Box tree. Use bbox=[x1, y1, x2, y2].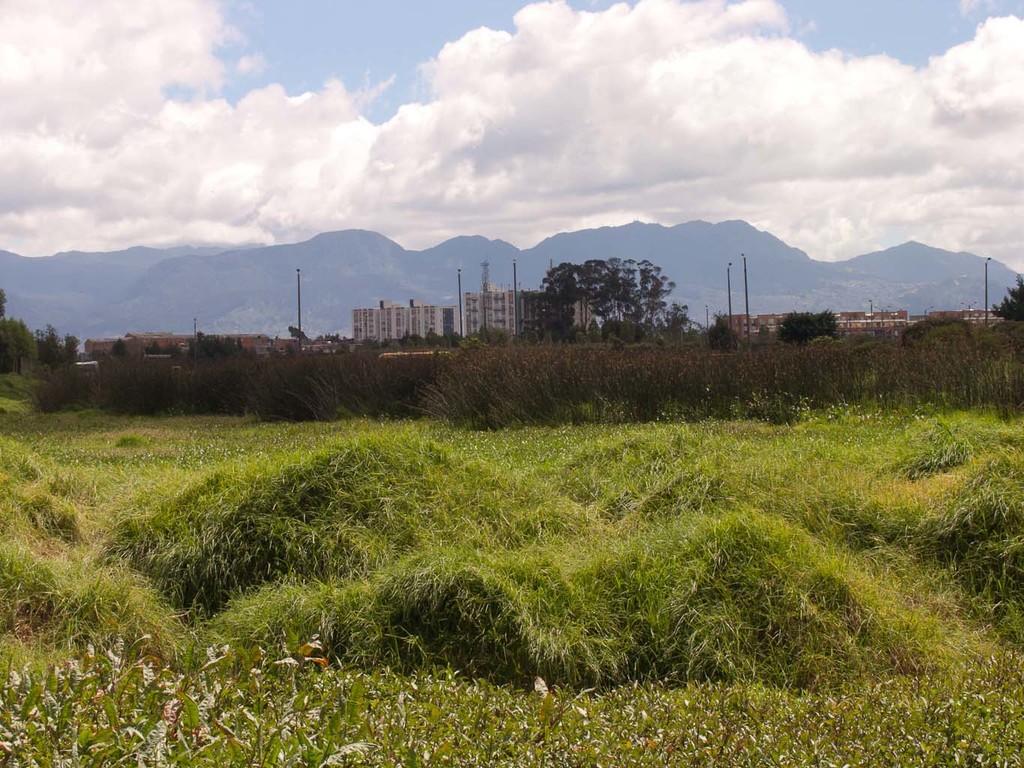
bbox=[773, 309, 835, 347].
